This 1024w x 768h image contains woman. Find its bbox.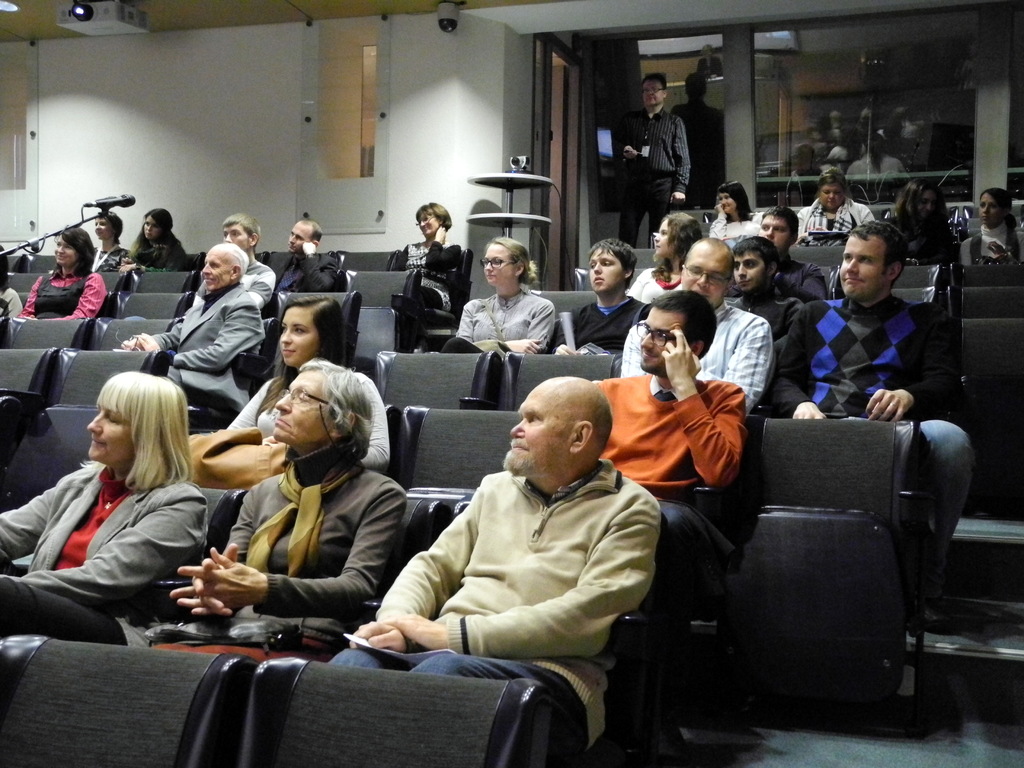
bbox(217, 296, 398, 475).
